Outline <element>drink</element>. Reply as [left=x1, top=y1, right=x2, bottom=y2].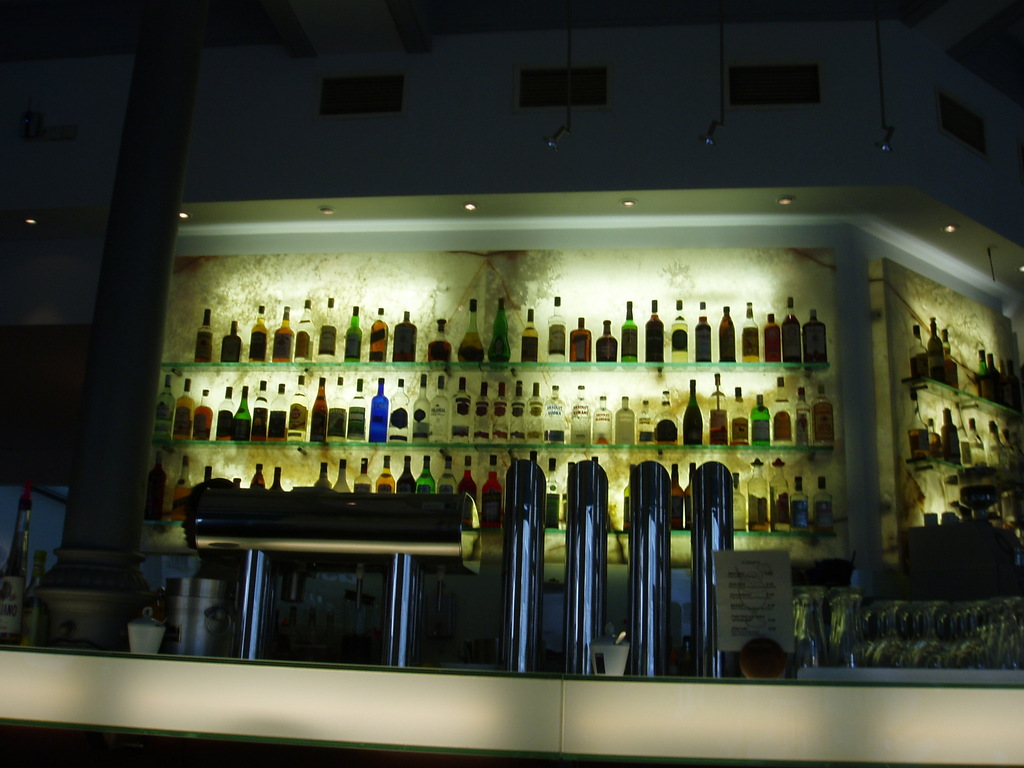
[left=174, top=380, right=196, bottom=443].
